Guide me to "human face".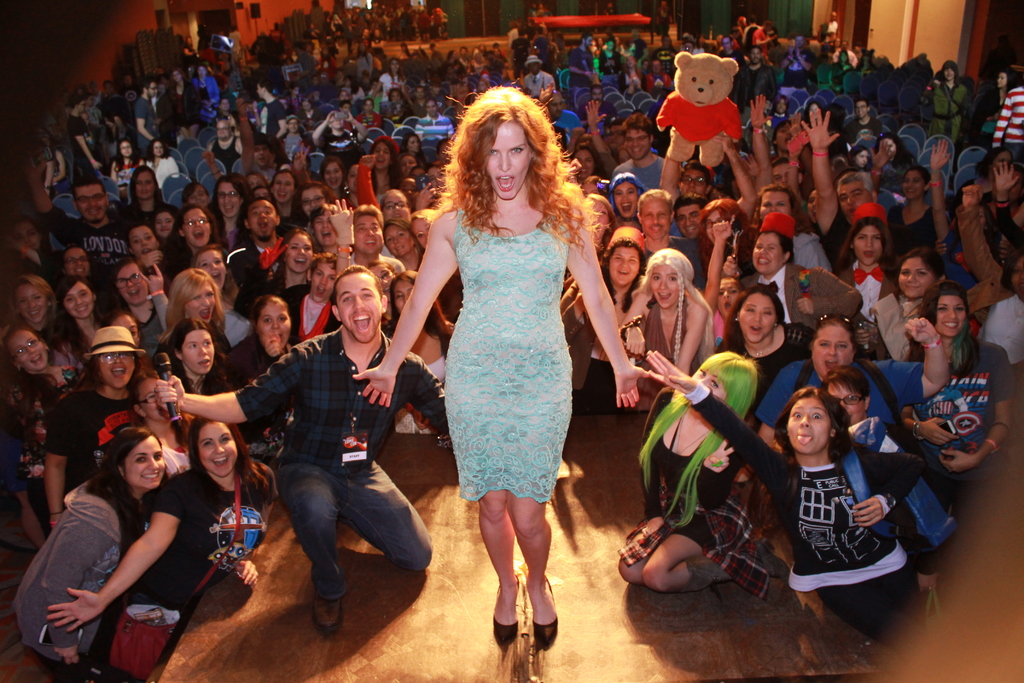
Guidance: (left=486, top=121, right=531, bottom=195).
